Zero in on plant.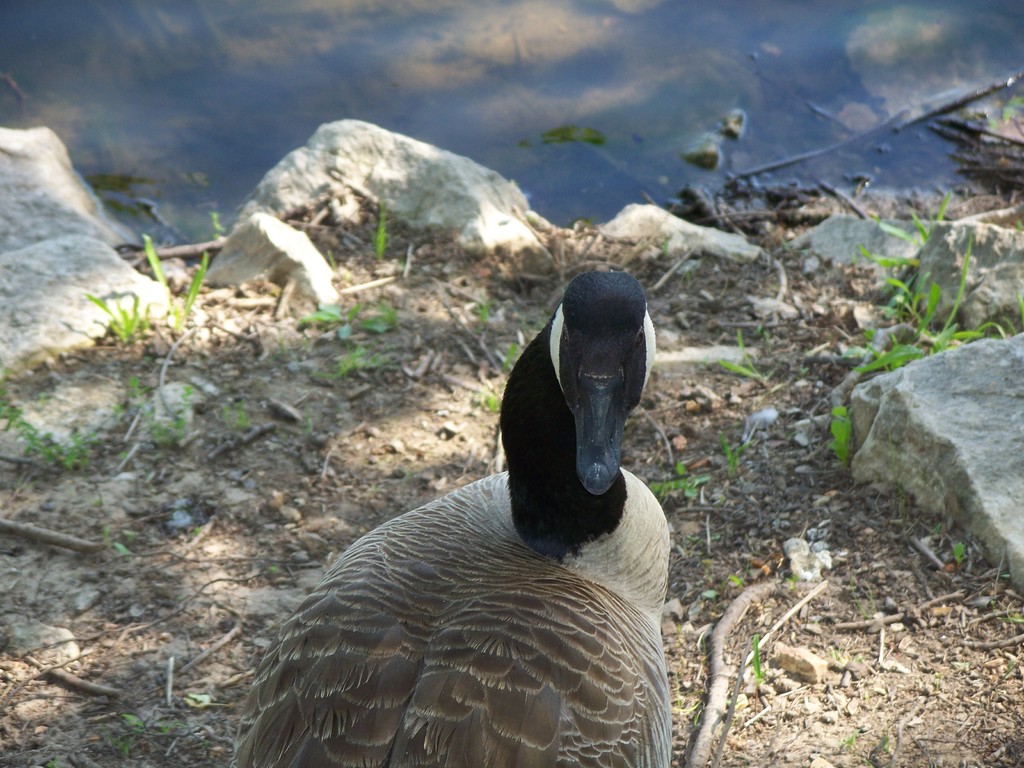
Zeroed in: {"x1": 84, "y1": 289, "x2": 167, "y2": 349}.
